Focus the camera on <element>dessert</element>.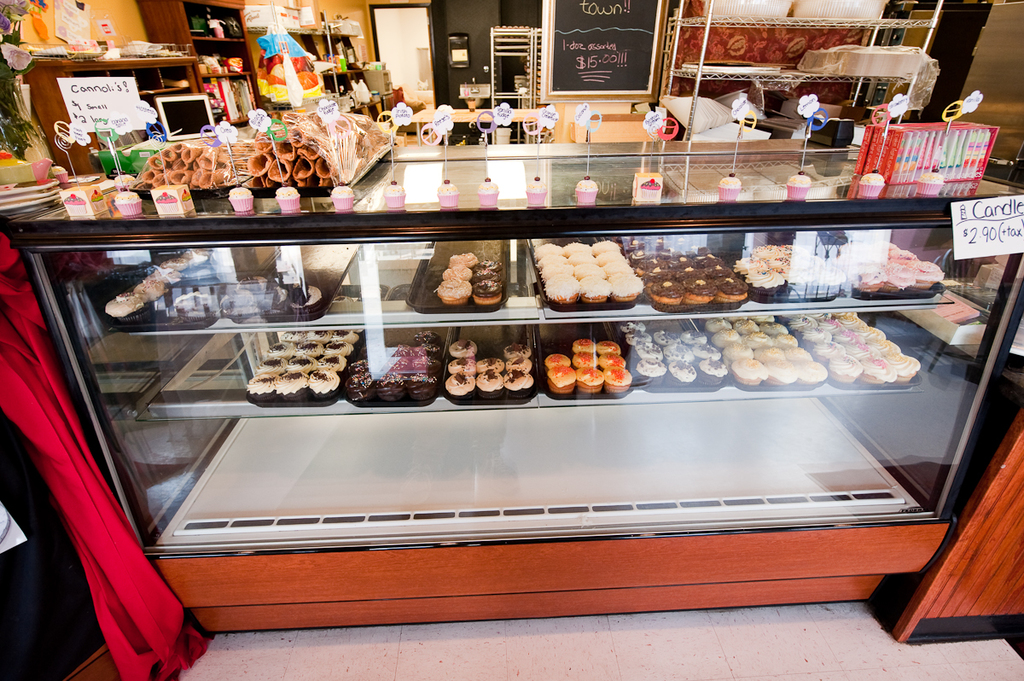
Focus region: (x1=376, y1=375, x2=408, y2=399).
